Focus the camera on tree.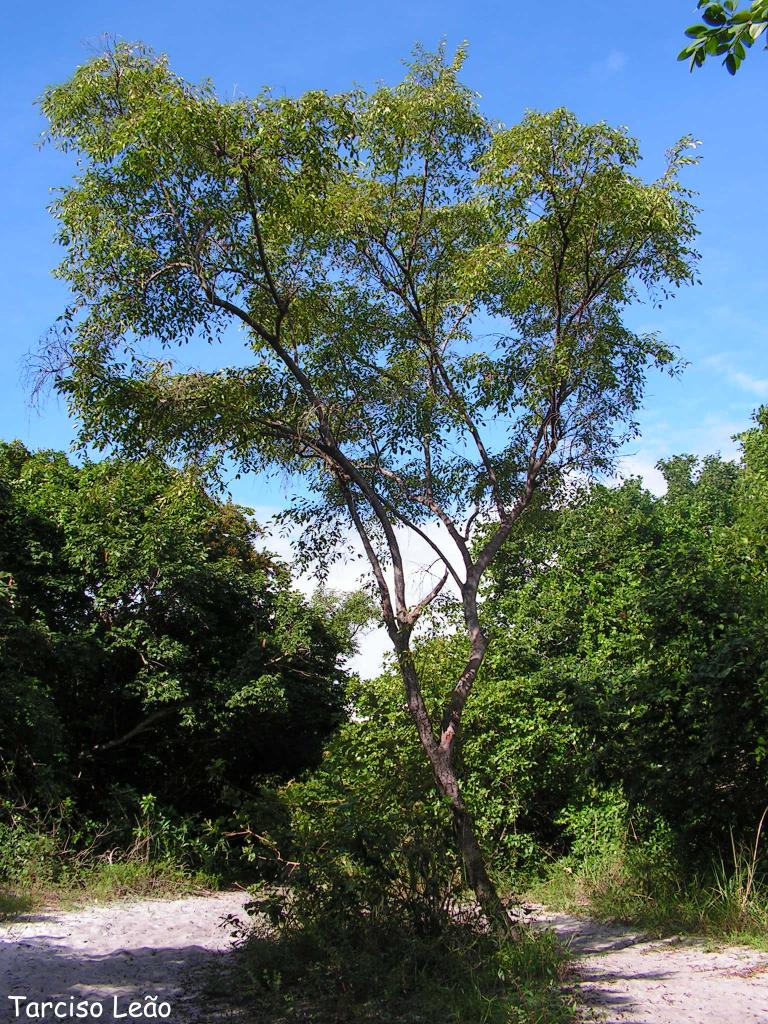
Focus region: x1=636, y1=390, x2=767, y2=819.
